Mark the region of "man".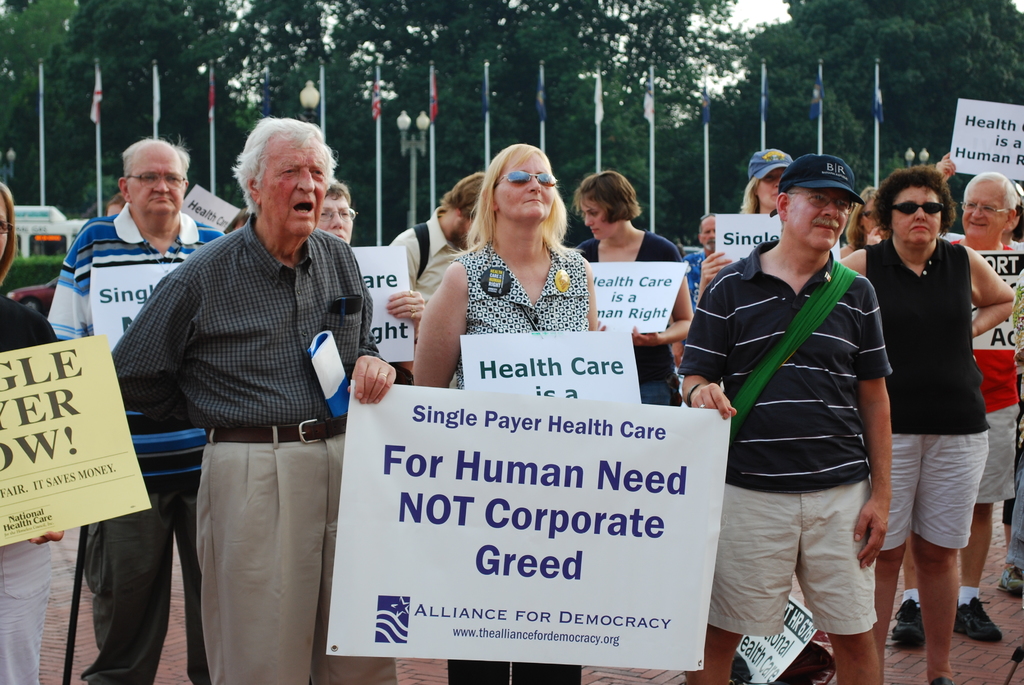
Region: region(678, 153, 892, 684).
